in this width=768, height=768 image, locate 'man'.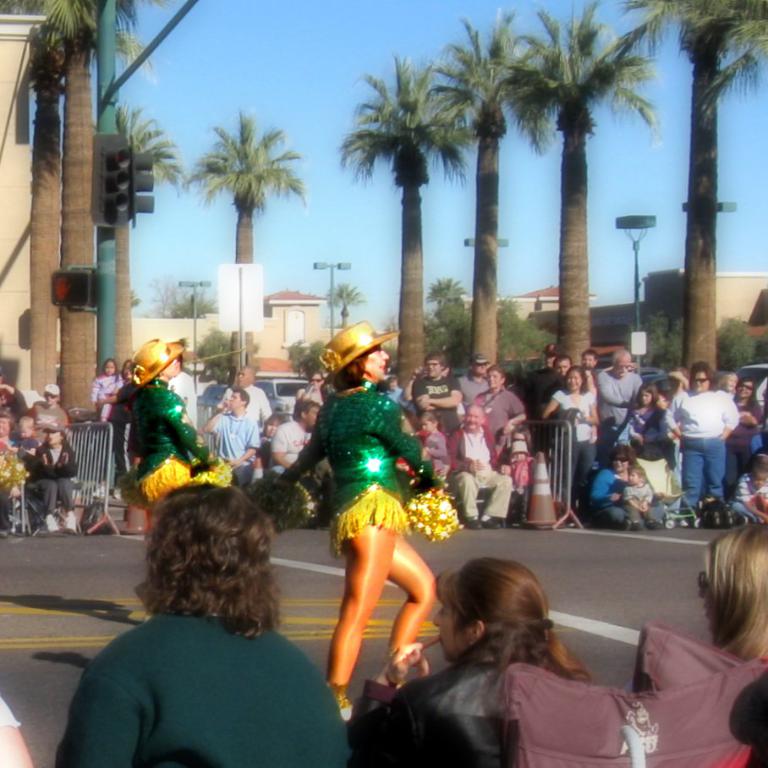
Bounding box: x1=601 y1=344 x2=648 y2=466.
